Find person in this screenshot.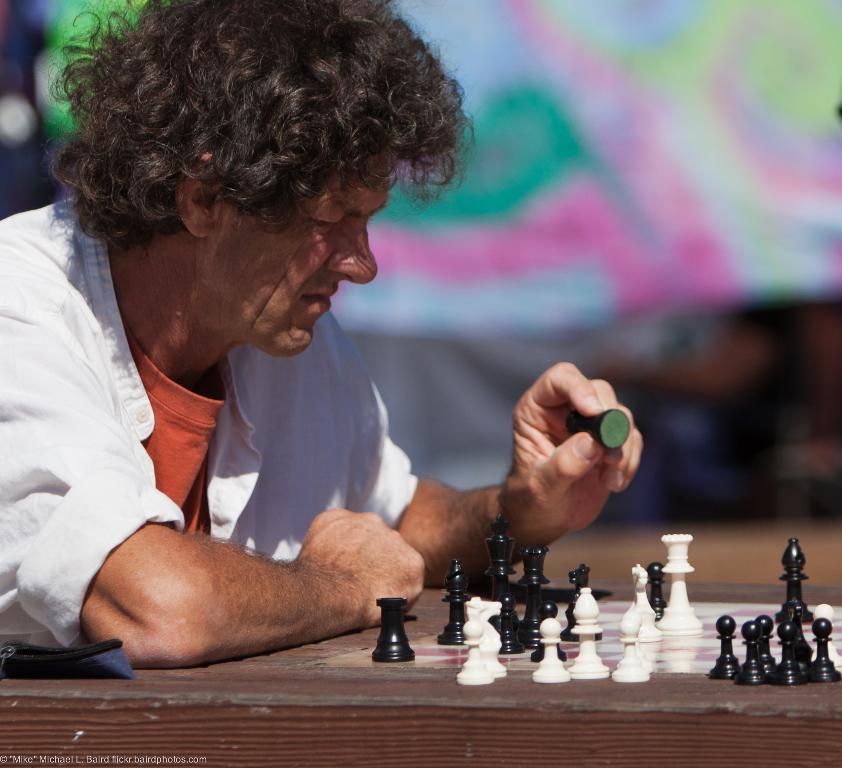
The bounding box for person is Rect(30, 7, 588, 685).
